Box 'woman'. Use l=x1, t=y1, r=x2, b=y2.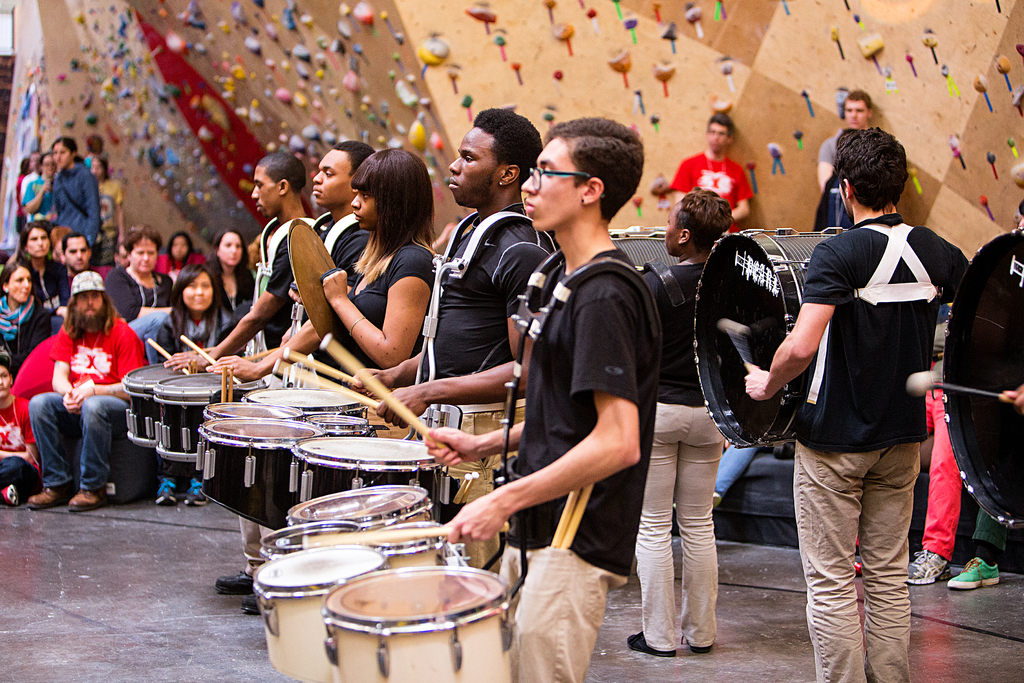
l=13, t=224, r=74, b=325.
